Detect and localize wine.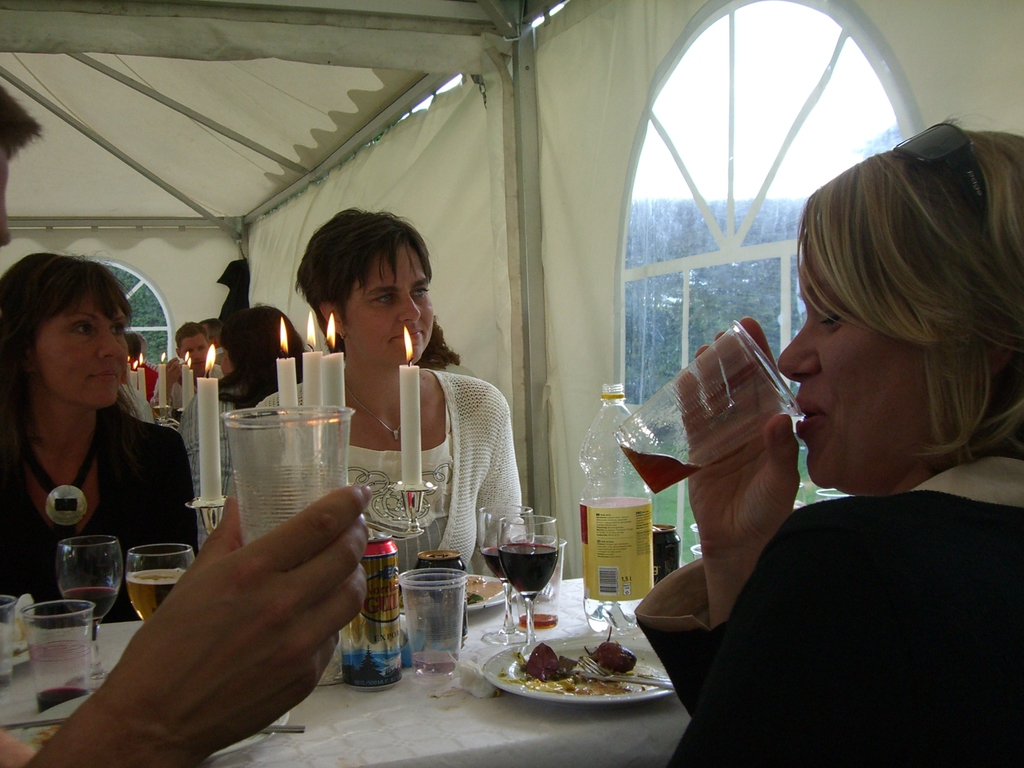
Localized at crop(620, 445, 700, 490).
